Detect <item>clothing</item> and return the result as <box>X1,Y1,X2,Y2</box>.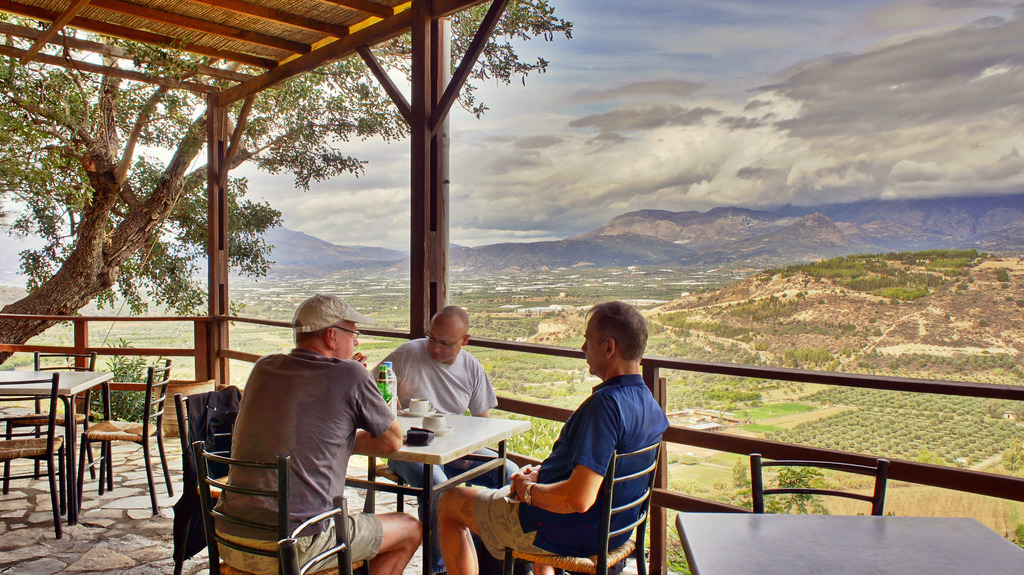
<box>370,339,521,574</box>.
